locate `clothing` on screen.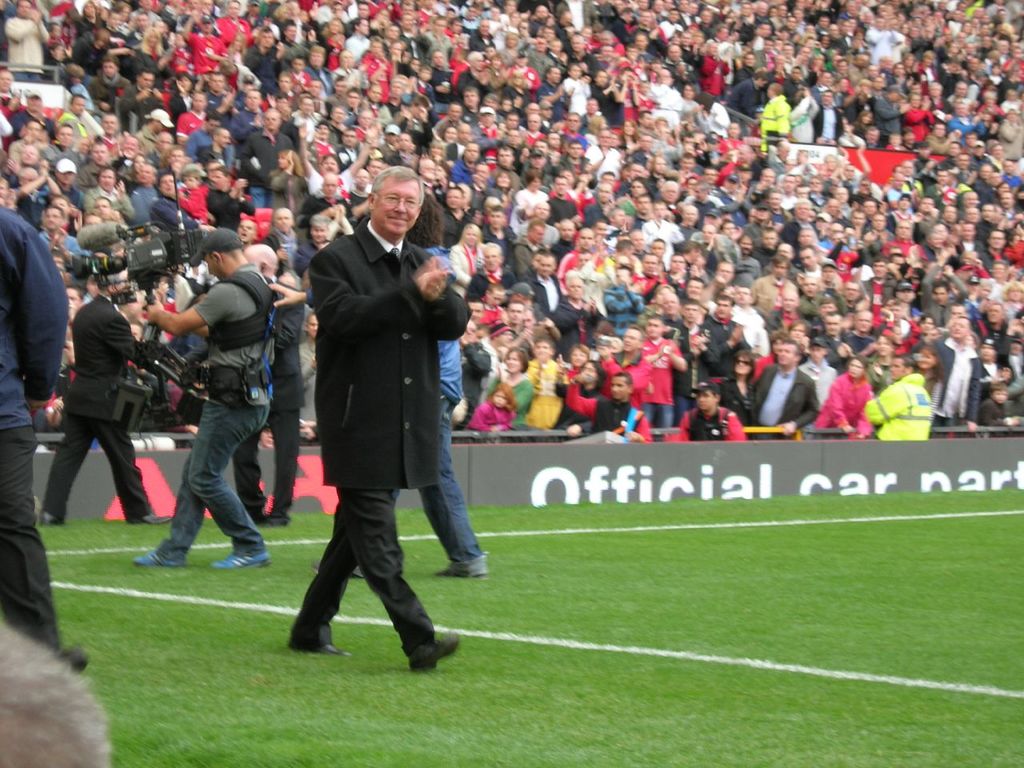
On screen at (x1=566, y1=75, x2=590, y2=114).
